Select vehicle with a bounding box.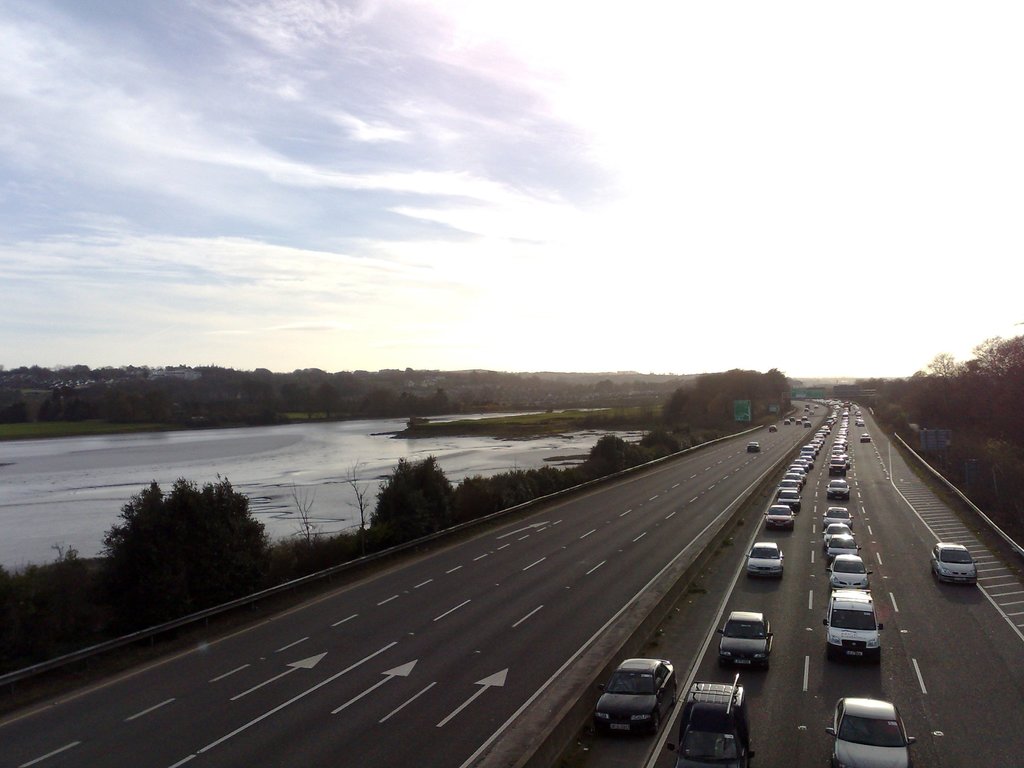
593,656,678,738.
